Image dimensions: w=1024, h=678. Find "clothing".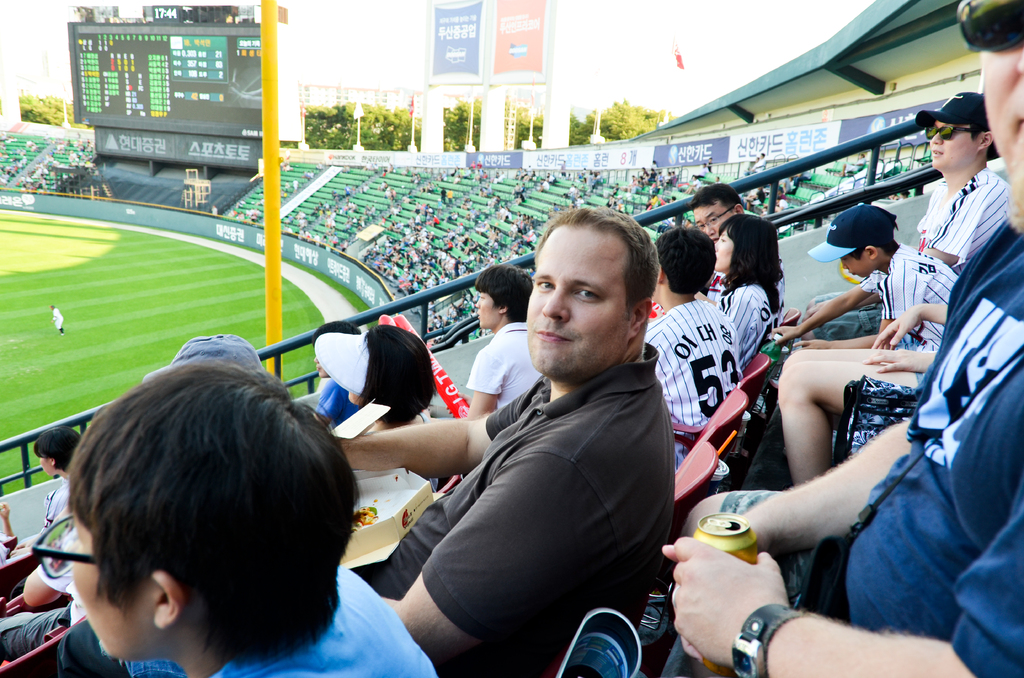
x1=120, y1=563, x2=440, y2=677.
